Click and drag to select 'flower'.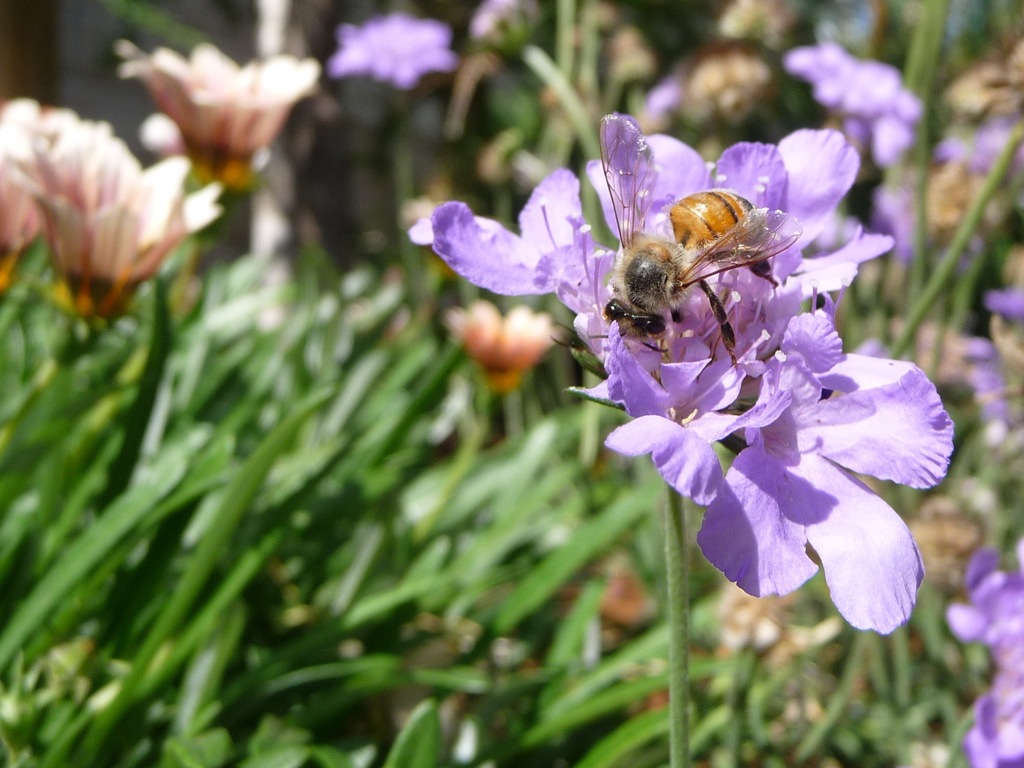
Selection: bbox=[106, 36, 320, 197].
